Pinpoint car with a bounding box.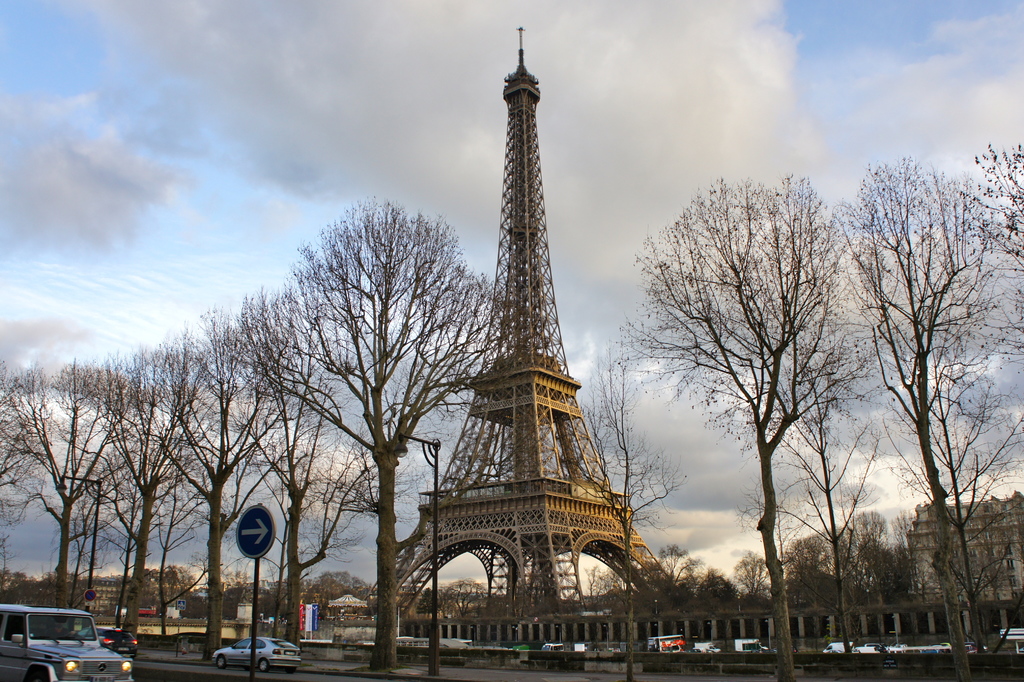
(212, 633, 302, 672).
